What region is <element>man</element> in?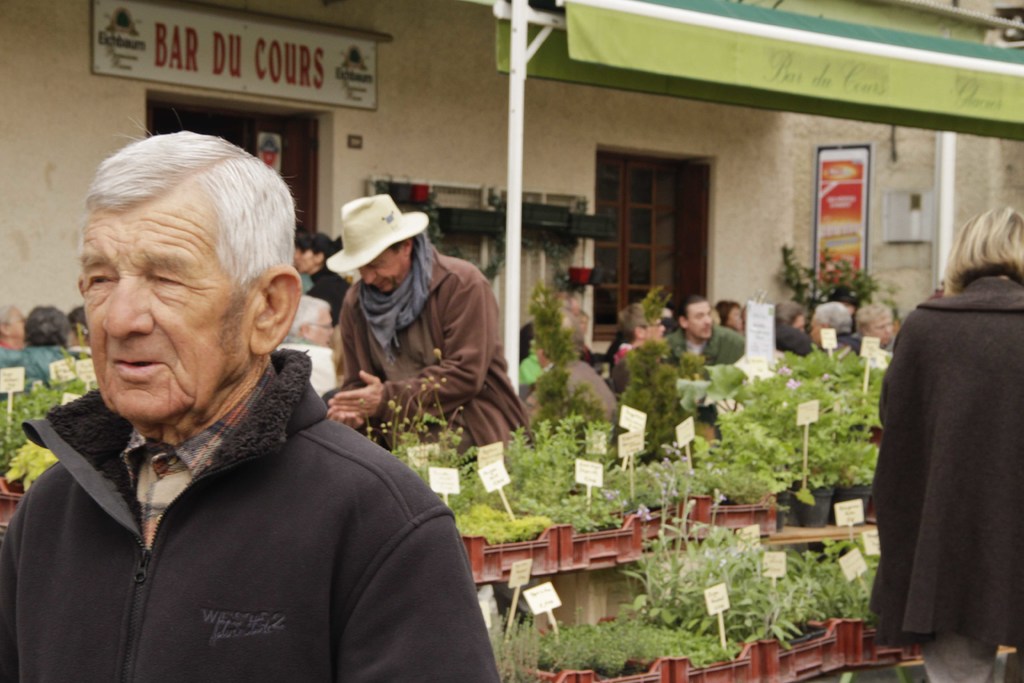
x1=810, y1=306, x2=862, y2=354.
